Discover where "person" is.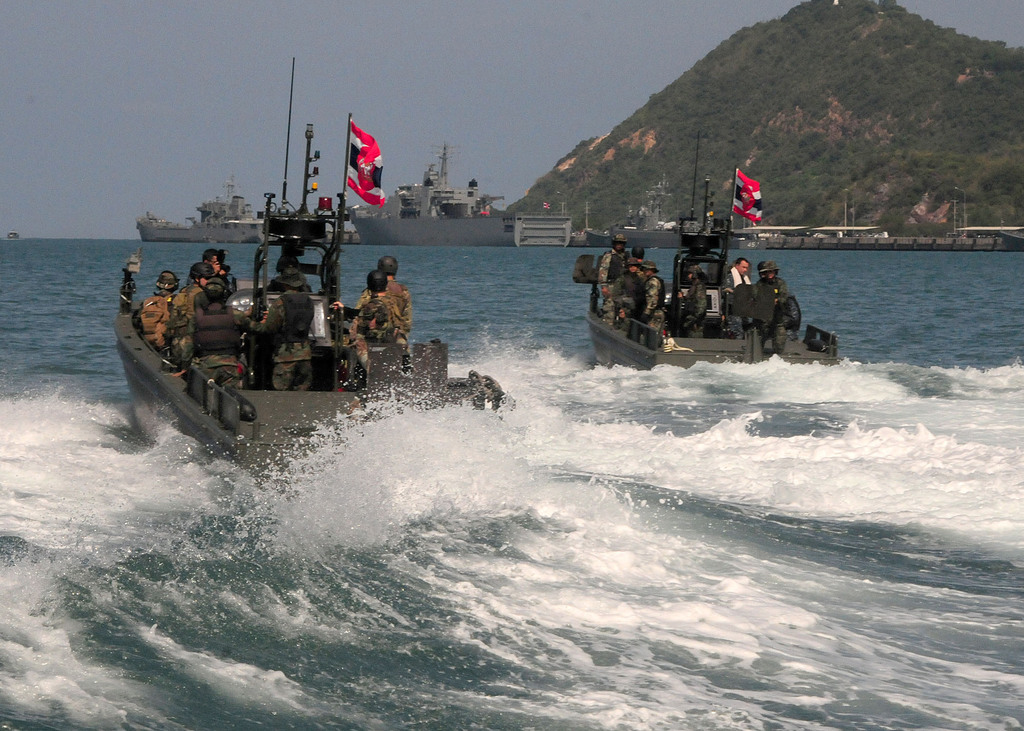
Discovered at 246/267/316/392.
